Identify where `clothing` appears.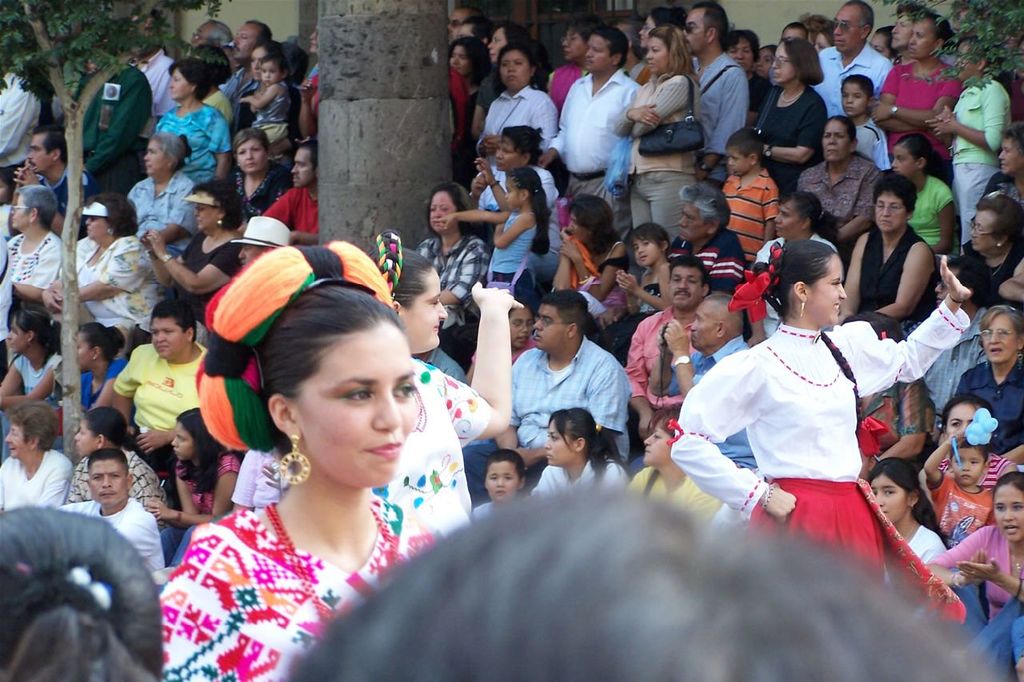
Appears at x1=124, y1=170, x2=197, y2=247.
